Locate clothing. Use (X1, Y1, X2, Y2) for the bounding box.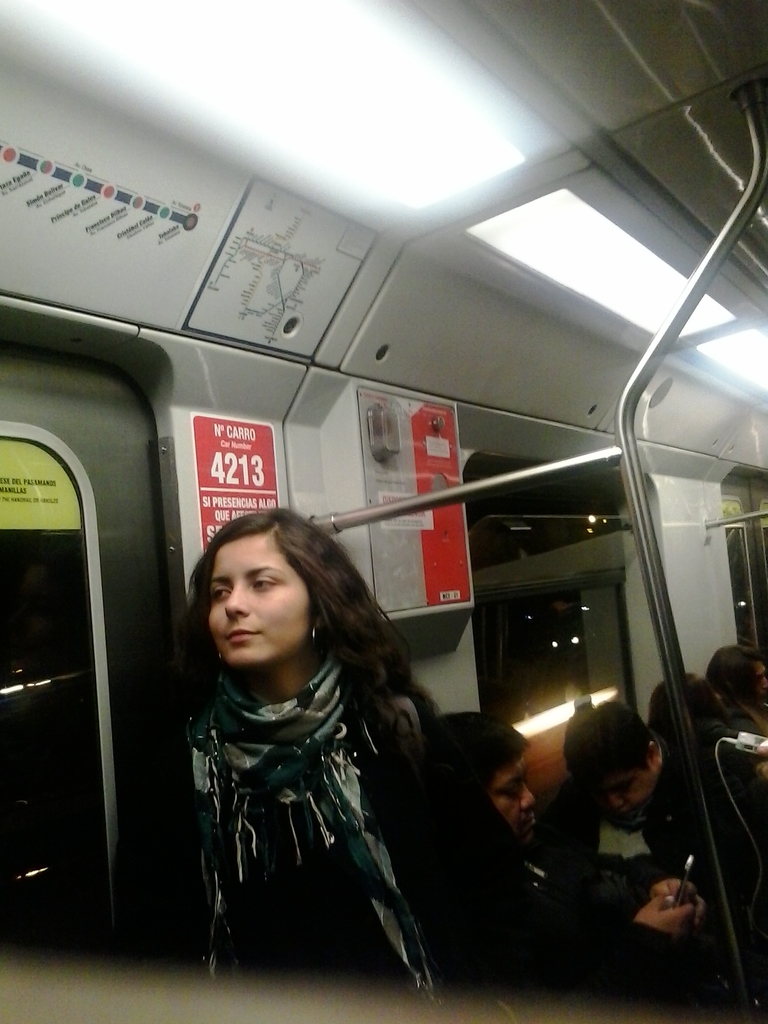
(536, 778, 760, 918).
